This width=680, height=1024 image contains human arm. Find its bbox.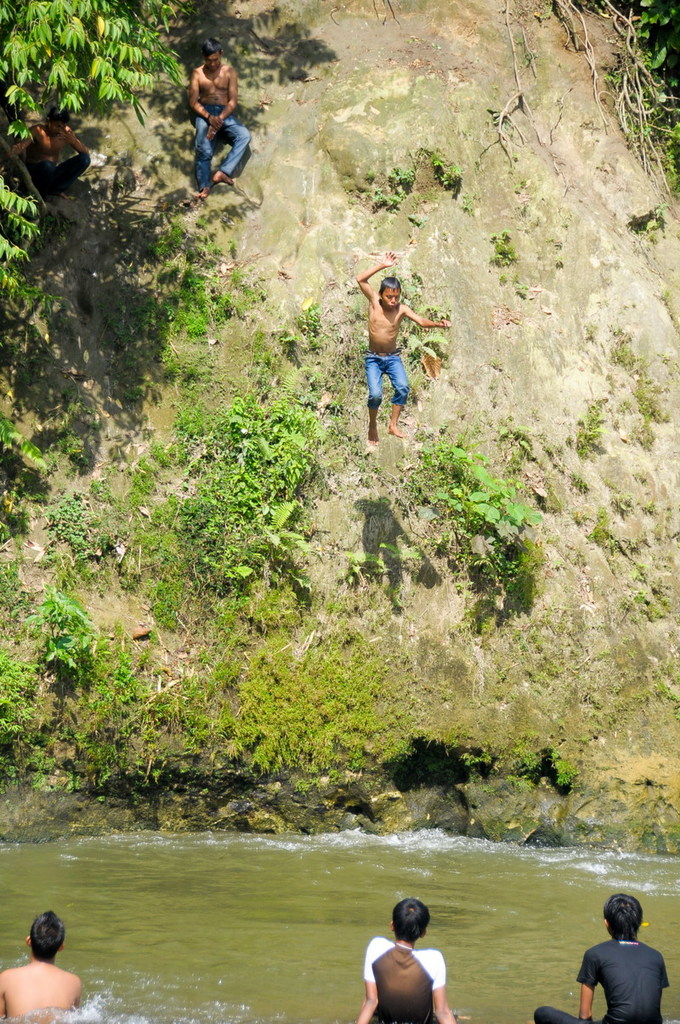
detection(12, 123, 40, 159).
